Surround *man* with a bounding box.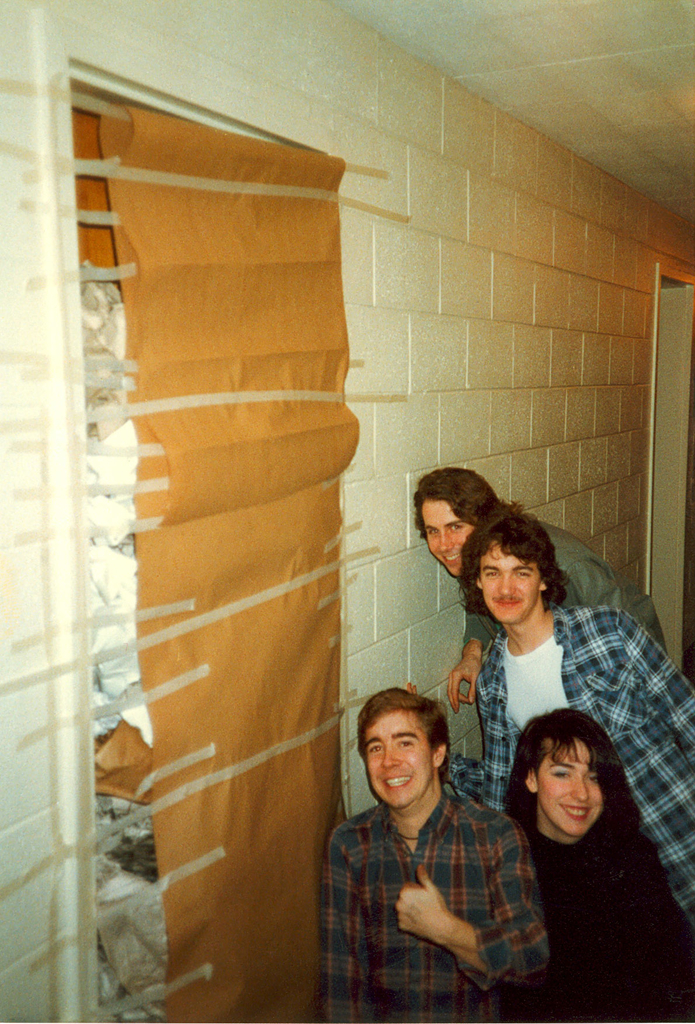
{"x1": 415, "y1": 468, "x2": 678, "y2": 712}.
